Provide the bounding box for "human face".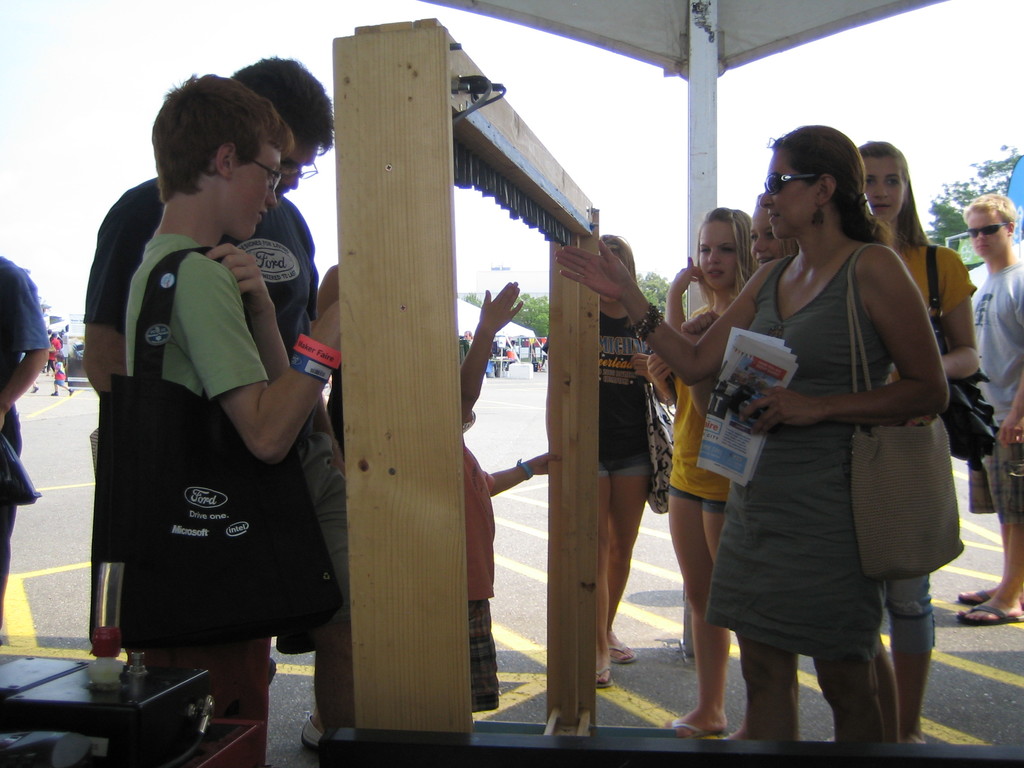
748, 217, 783, 263.
